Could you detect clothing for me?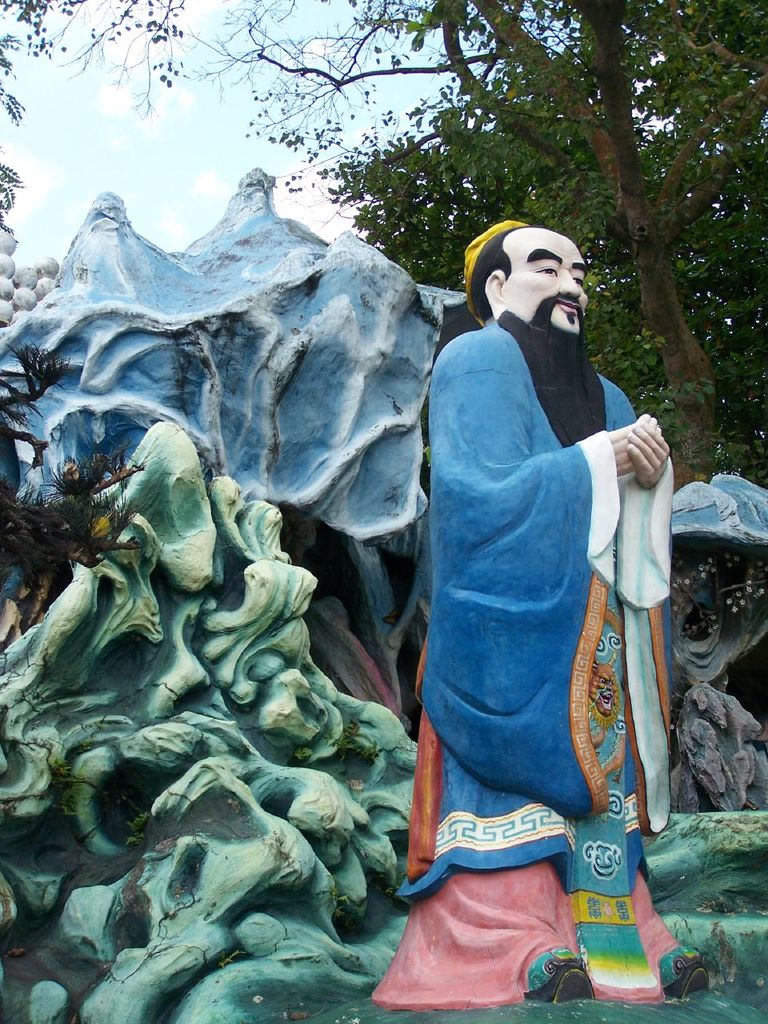
Detection result: crop(394, 252, 662, 978).
